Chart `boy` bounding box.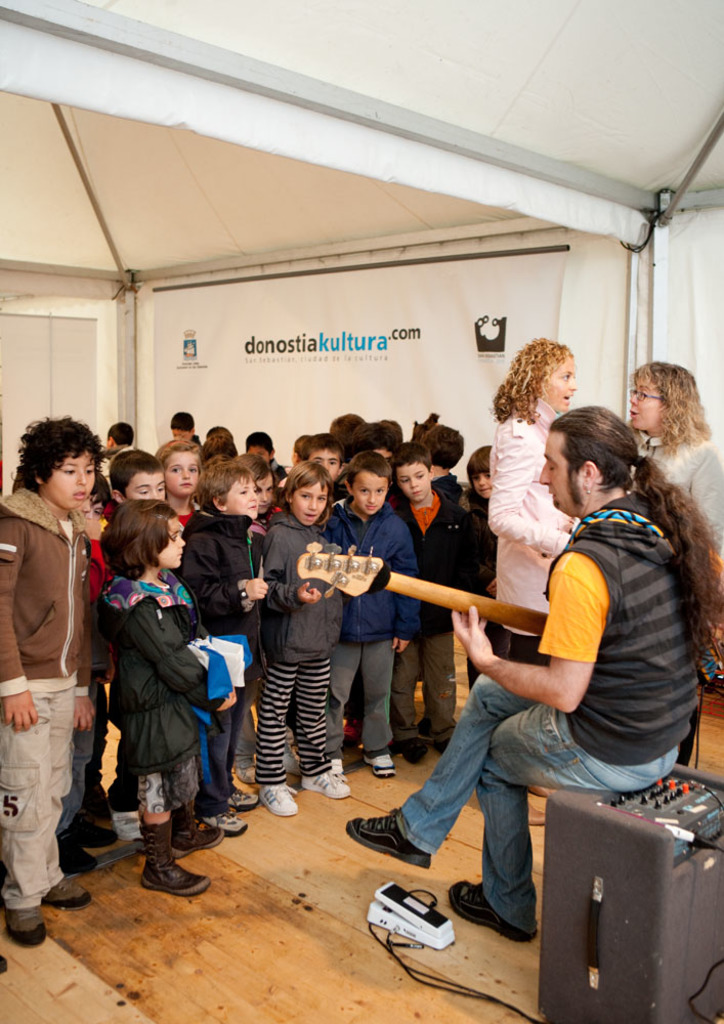
Charted: pyautogui.locateOnScreen(0, 415, 95, 949).
